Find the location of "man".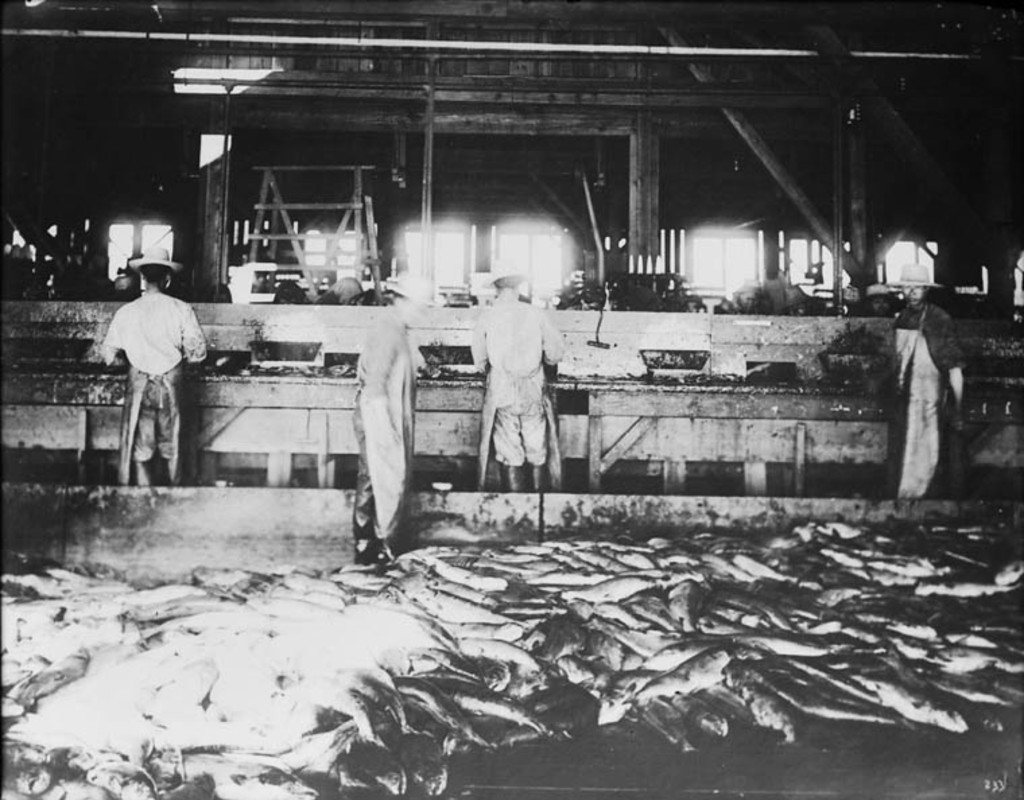
Location: detection(353, 271, 438, 564).
